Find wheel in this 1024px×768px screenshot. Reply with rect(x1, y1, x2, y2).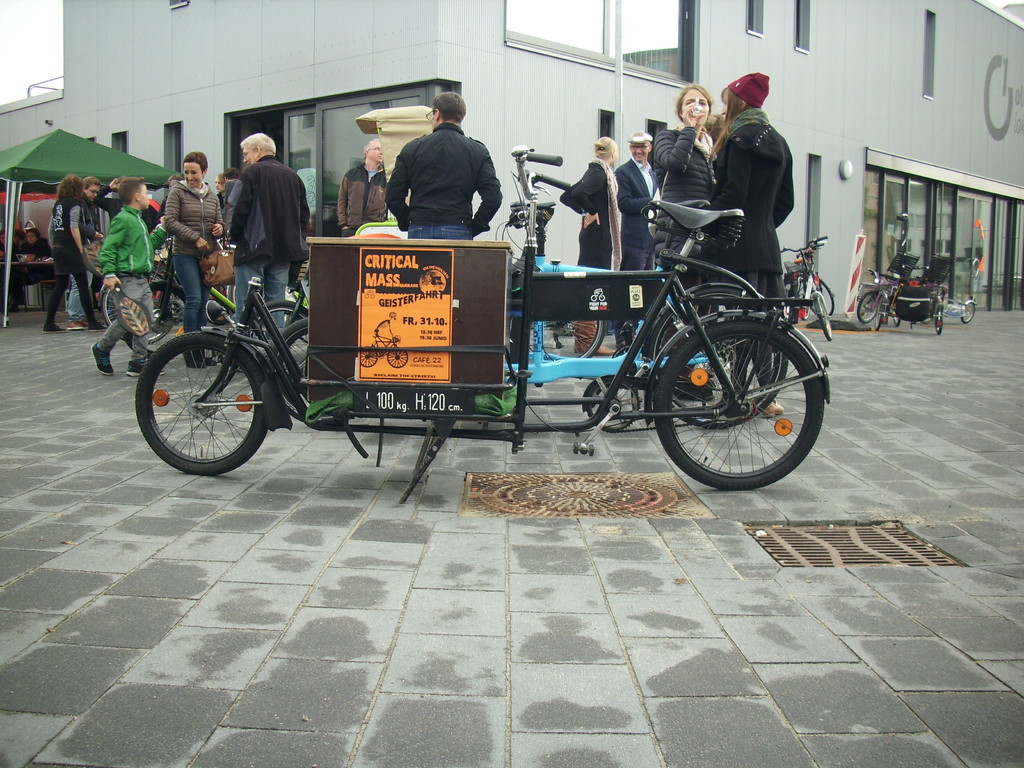
rect(820, 297, 831, 339).
